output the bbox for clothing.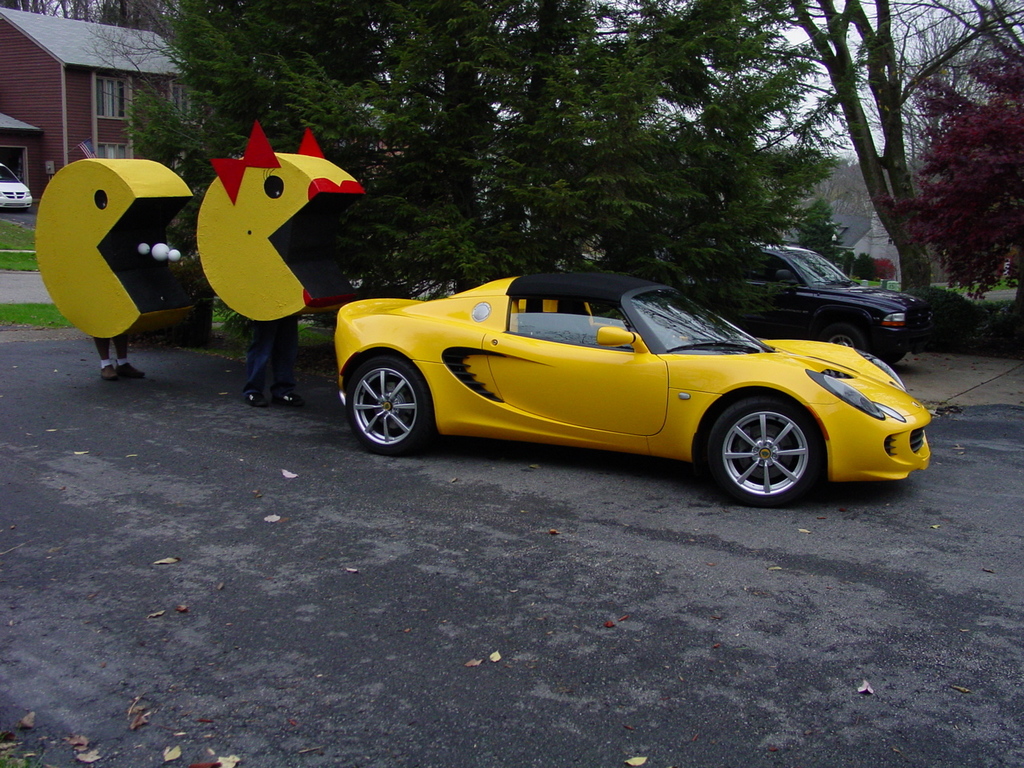
region(240, 312, 302, 400).
